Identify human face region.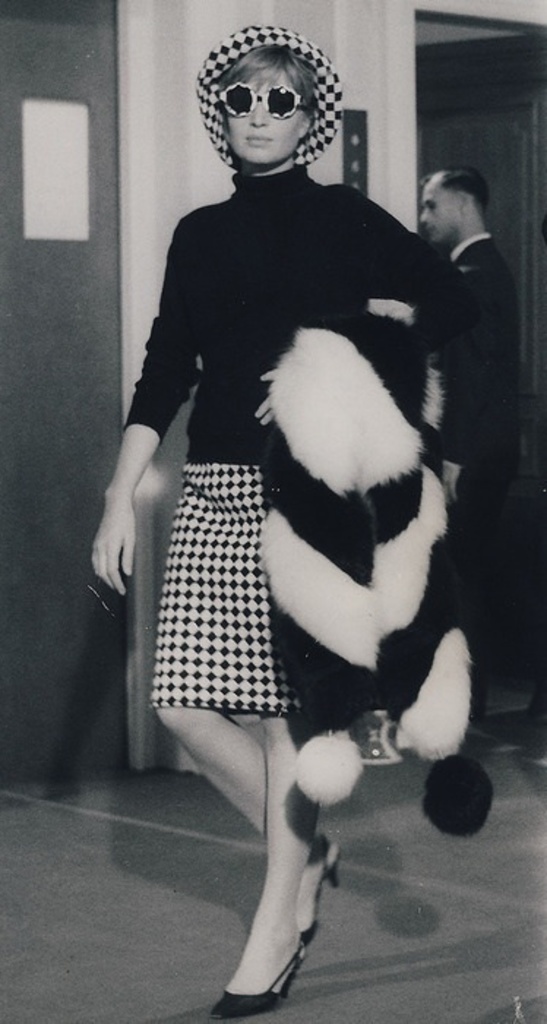
Region: crop(421, 178, 453, 244).
